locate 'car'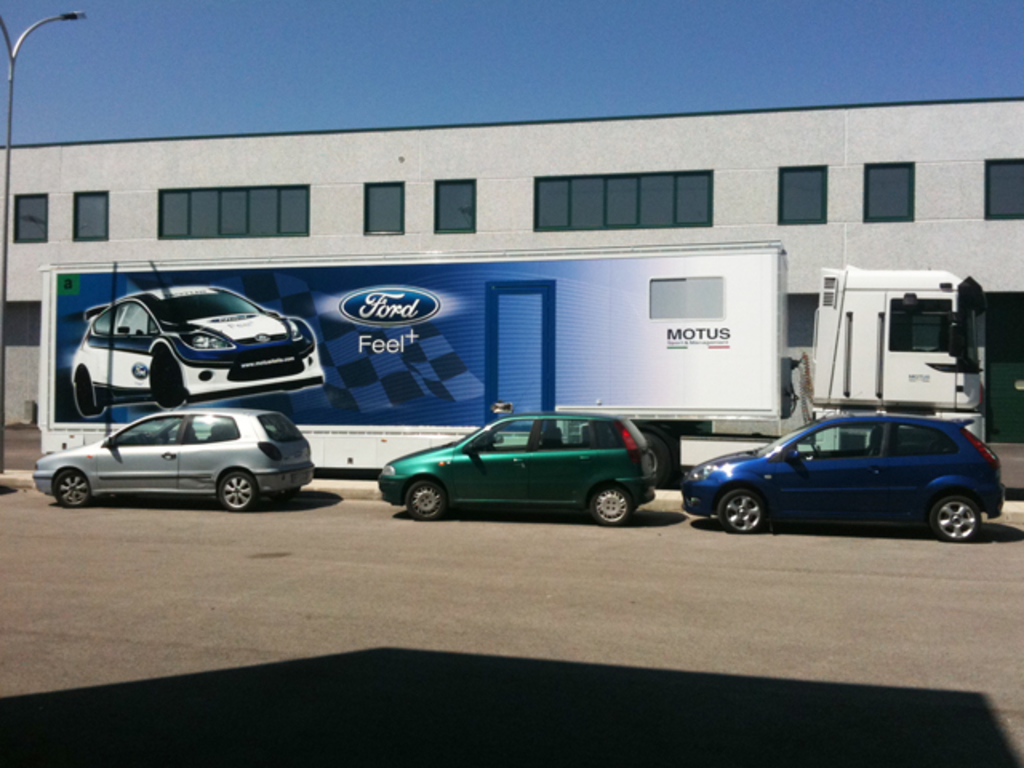
[x1=70, y1=278, x2=331, y2=413]
